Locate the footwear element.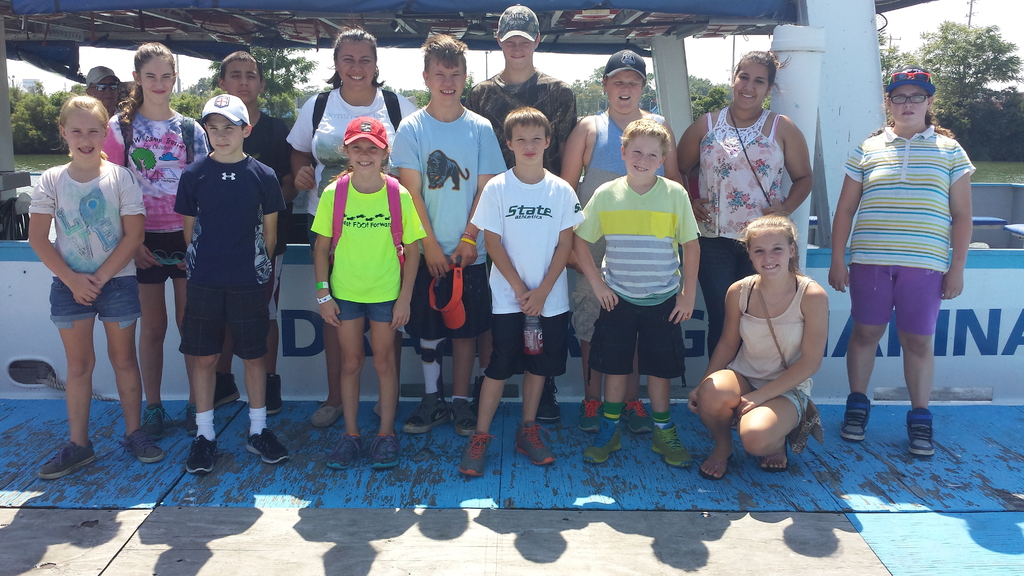
Element bbox: crop(656, 410, 696, 468).
